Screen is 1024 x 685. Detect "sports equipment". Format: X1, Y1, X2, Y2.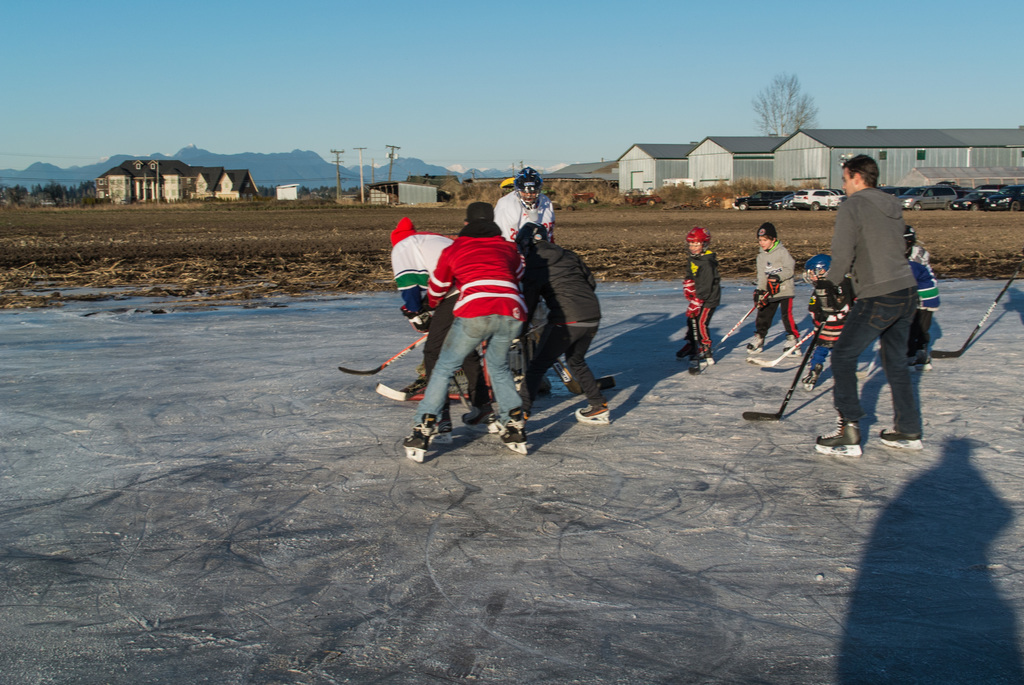
502, 423, 529, 449.
